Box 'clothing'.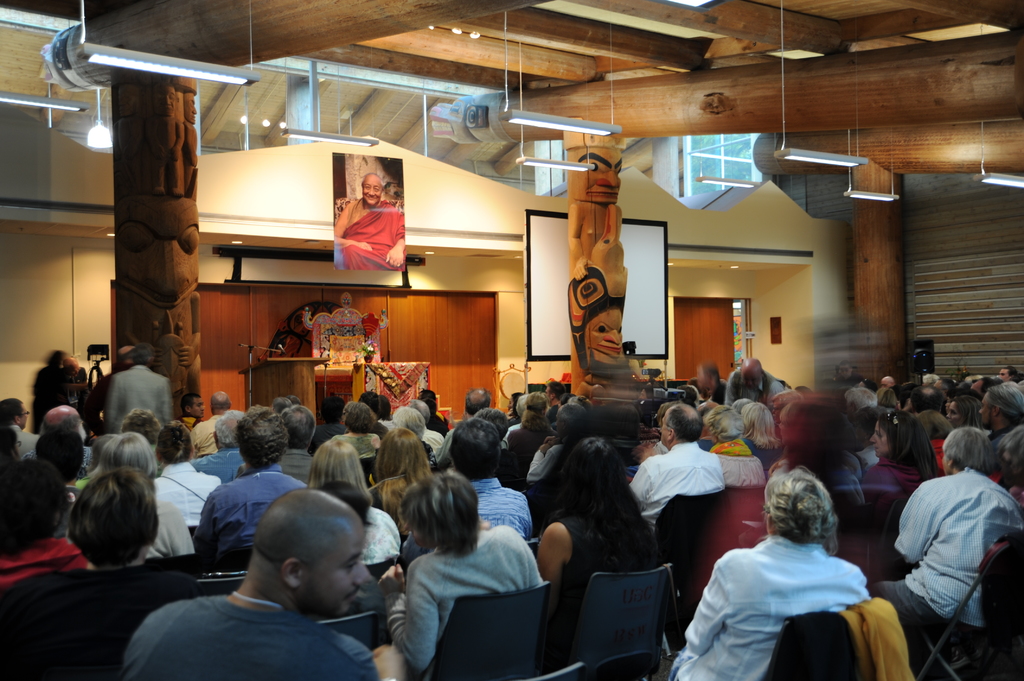
region(350, 506, 394, 575).
